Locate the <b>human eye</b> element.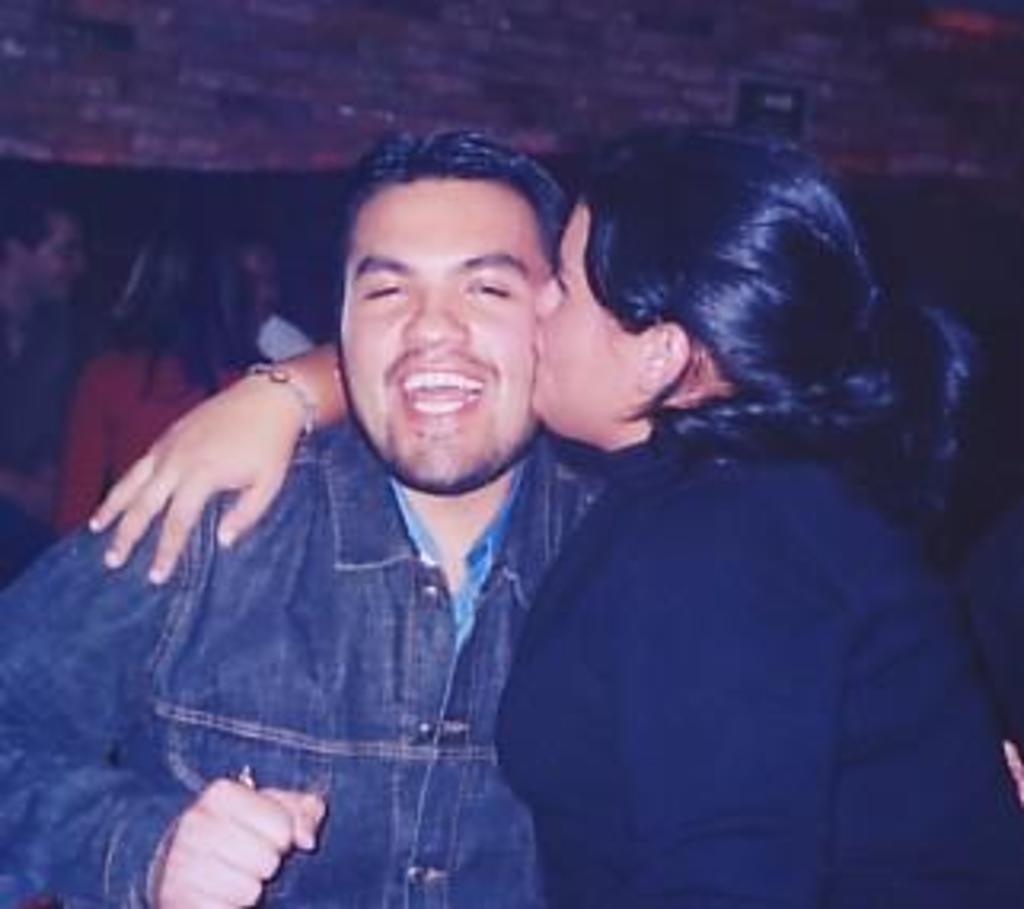
Element bbox: left=453, top=268, right=514, bottom=313.
